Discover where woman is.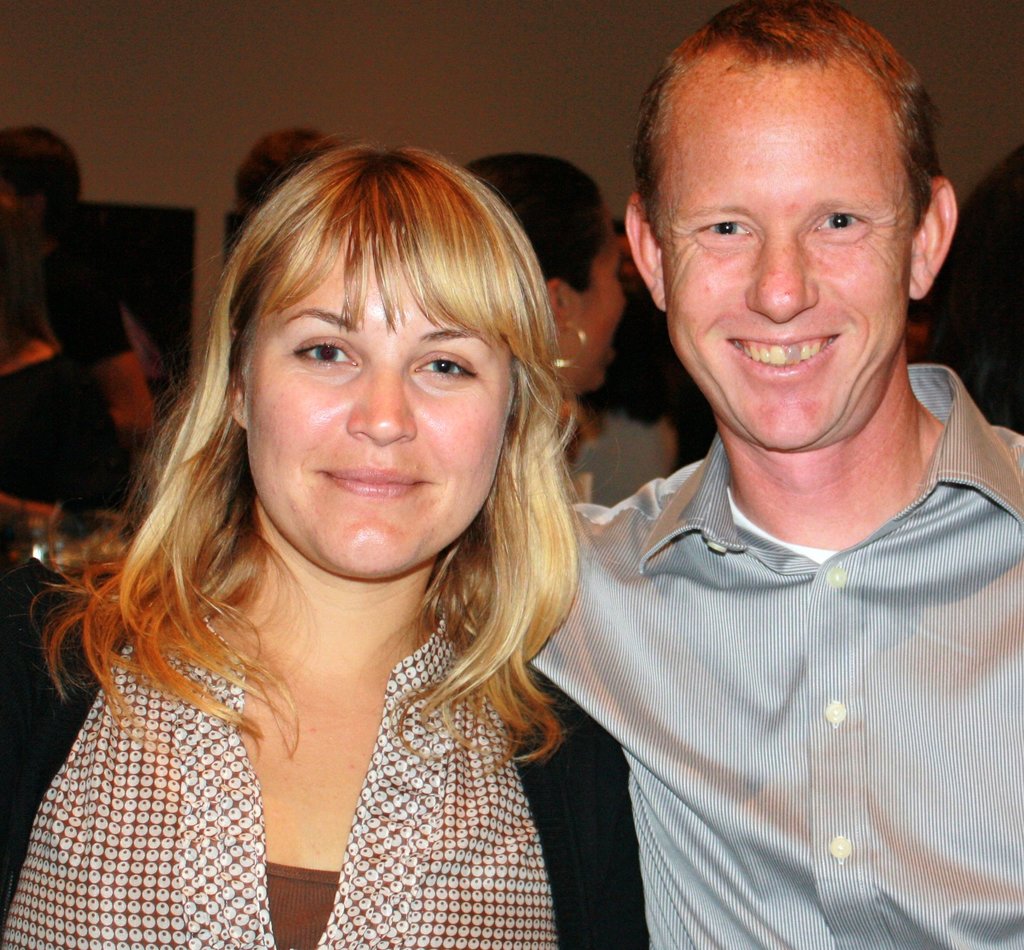
Discovered at 471, 155, 700, 502.
